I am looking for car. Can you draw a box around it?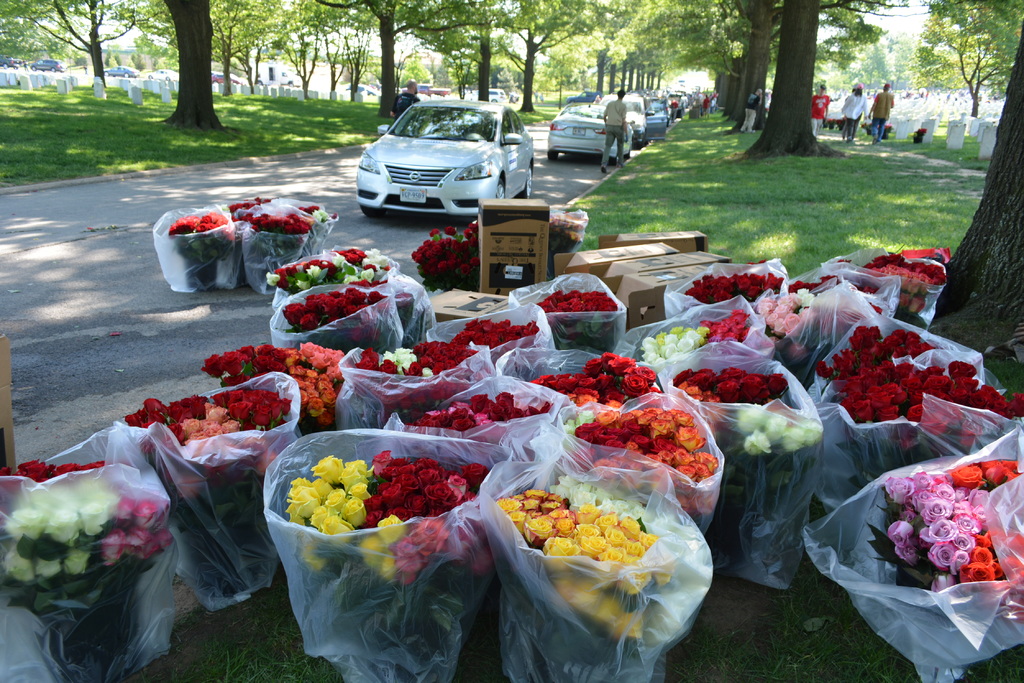
Sure, the bounding box is Rect(211, 73, 244, 84).
